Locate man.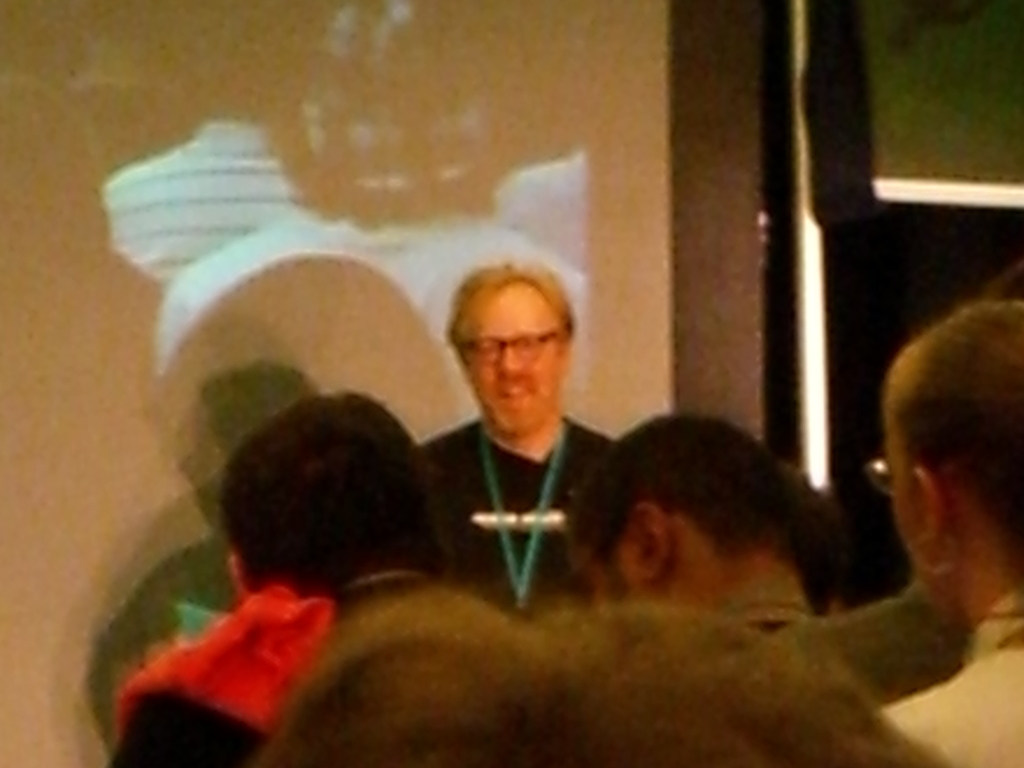
Bounding box: box=[562, 407, 819, 643].
